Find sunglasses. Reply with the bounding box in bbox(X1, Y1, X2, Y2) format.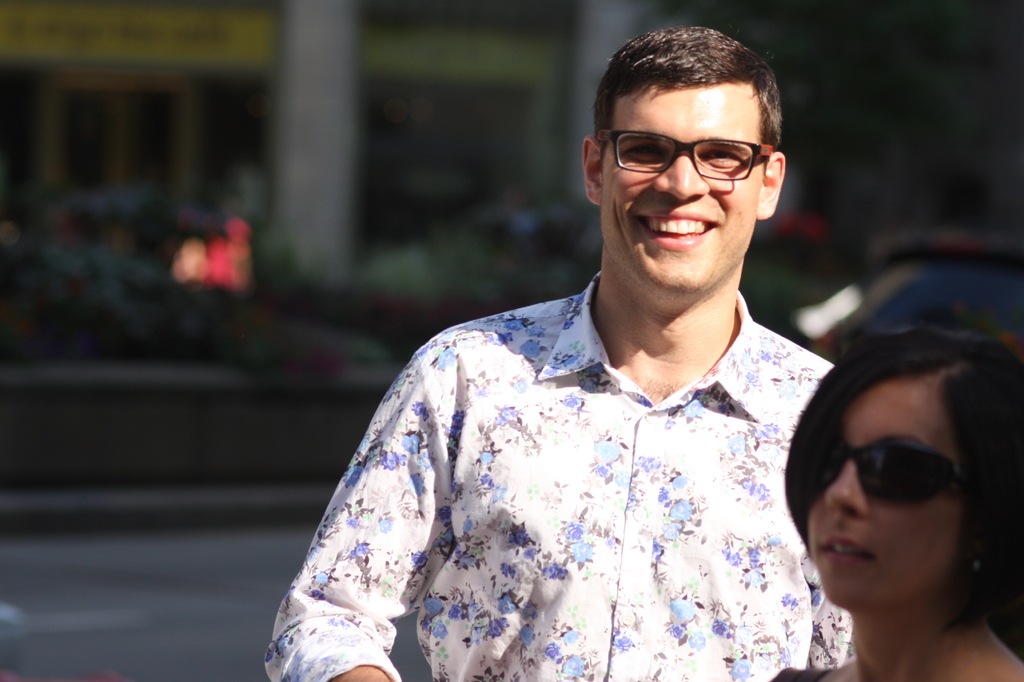
bbox(808, 435, 960, 528).
